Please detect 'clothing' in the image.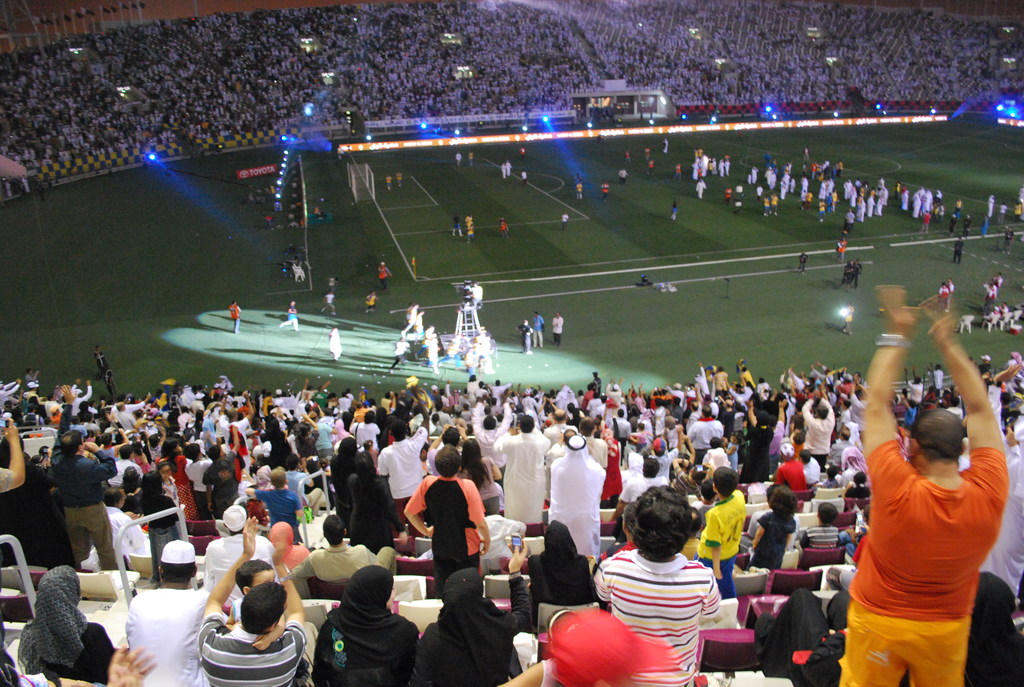
x1=955 y1=239 x2=965 y2=260.
